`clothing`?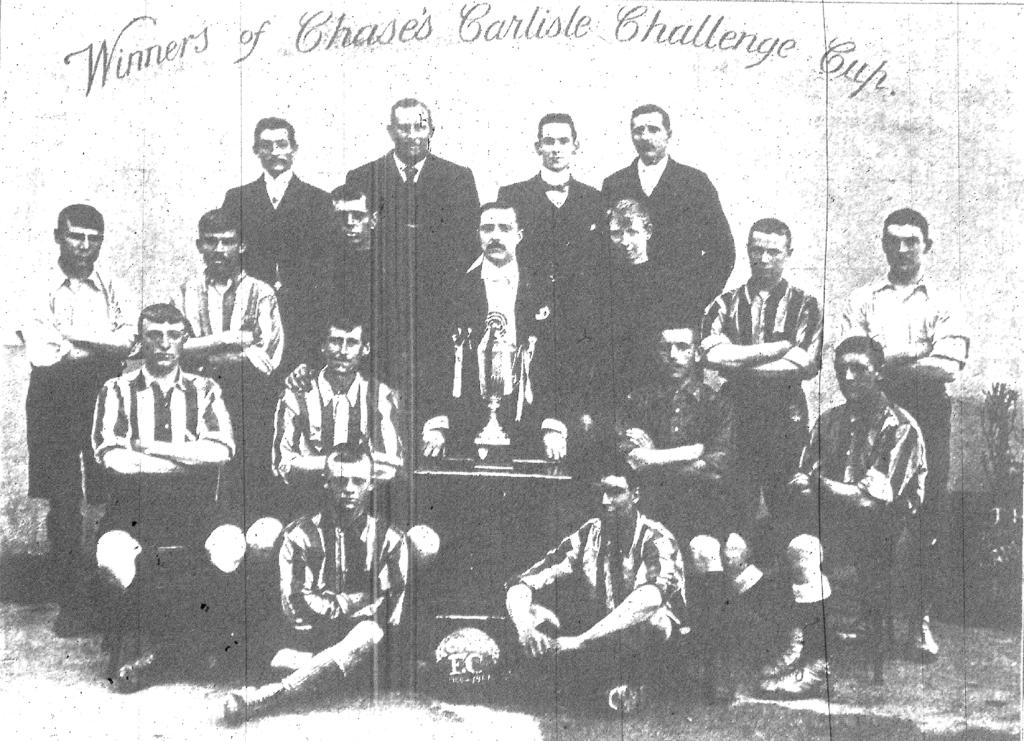
[418, 261, 558, 481]
